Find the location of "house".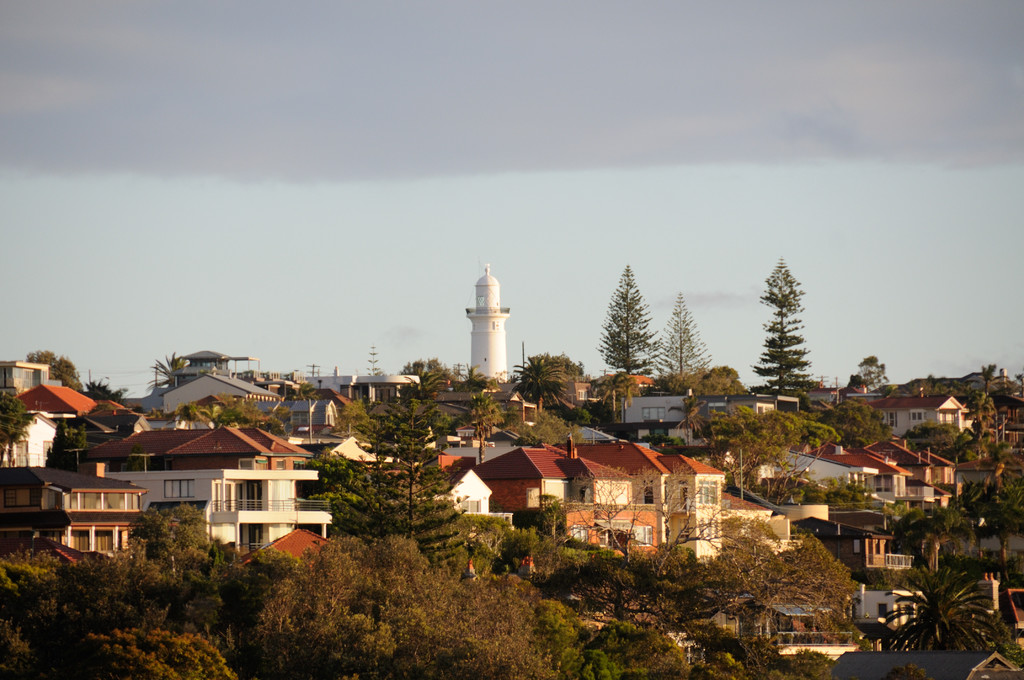
Location: box=[8, 458, 141, 578].
